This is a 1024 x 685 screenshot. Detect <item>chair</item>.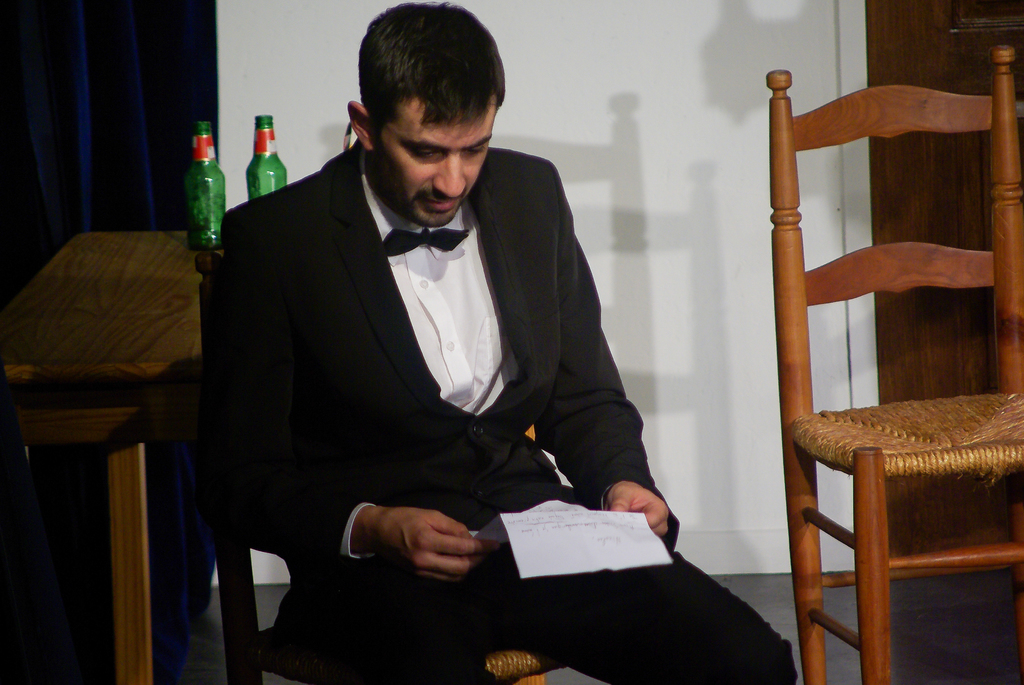
761/40/1023/684.
